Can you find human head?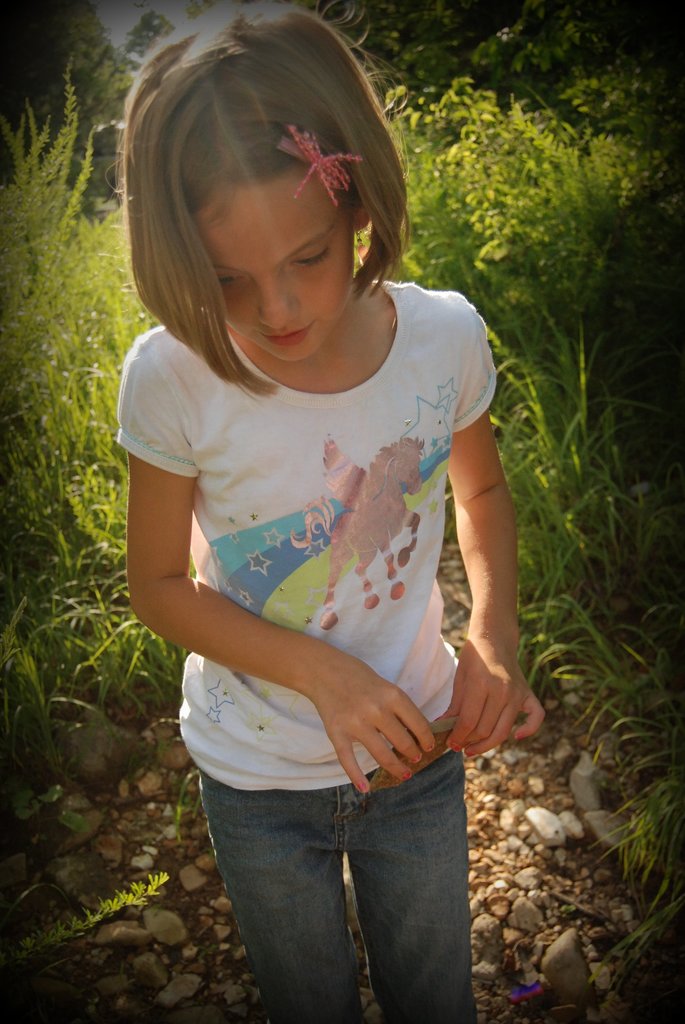
Yes, bounding box: 151, 6, 394, 372.
